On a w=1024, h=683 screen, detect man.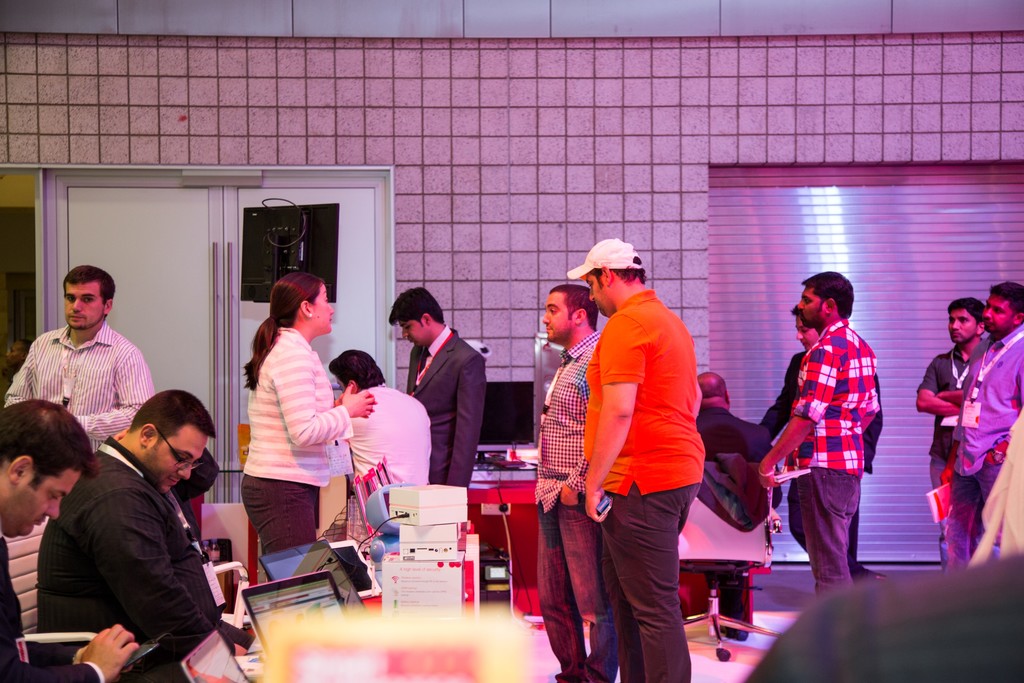
Rect(696, 371, 781, 634).
